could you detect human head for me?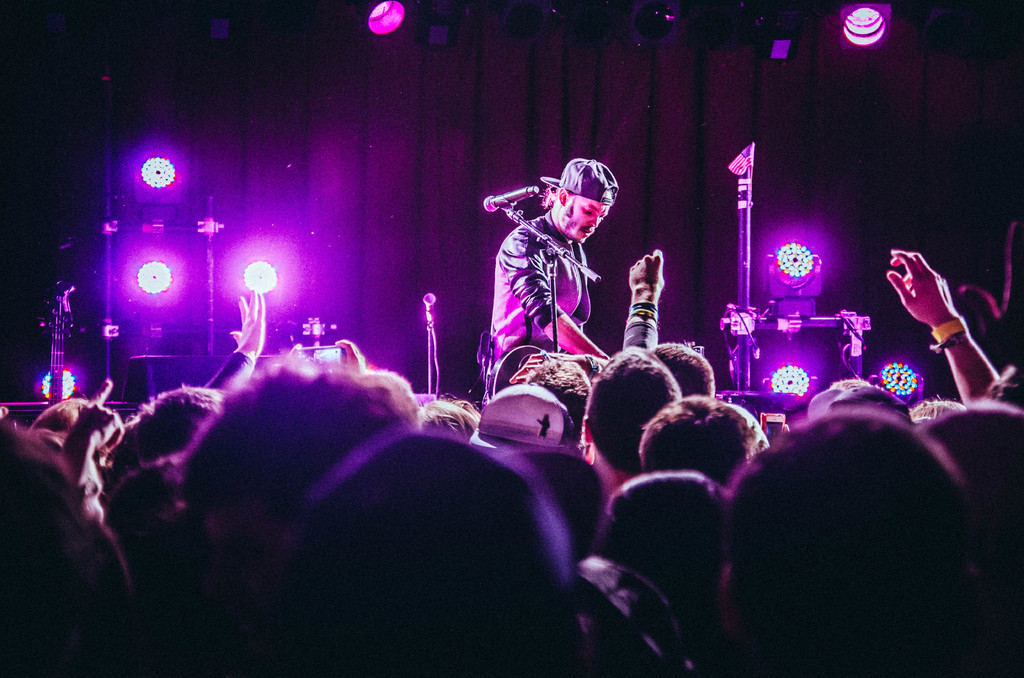
Detection result: left=728, top=410, right=991, bottom=677.
